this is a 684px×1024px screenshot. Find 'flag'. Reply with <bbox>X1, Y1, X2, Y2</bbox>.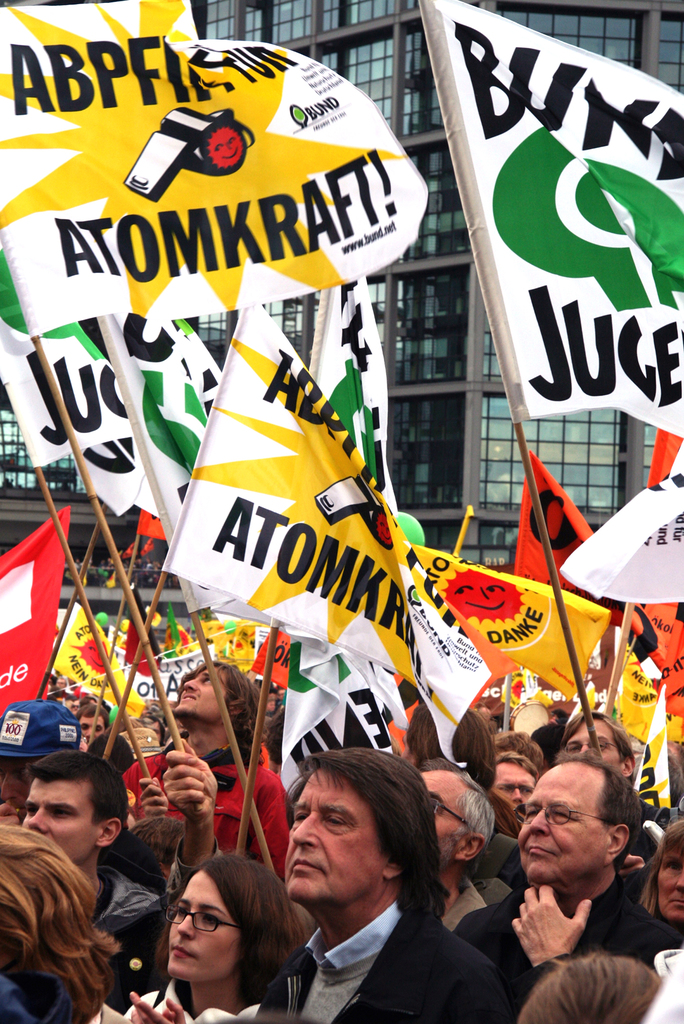
<bbox>617, 678, 666, 813</bbox>.
